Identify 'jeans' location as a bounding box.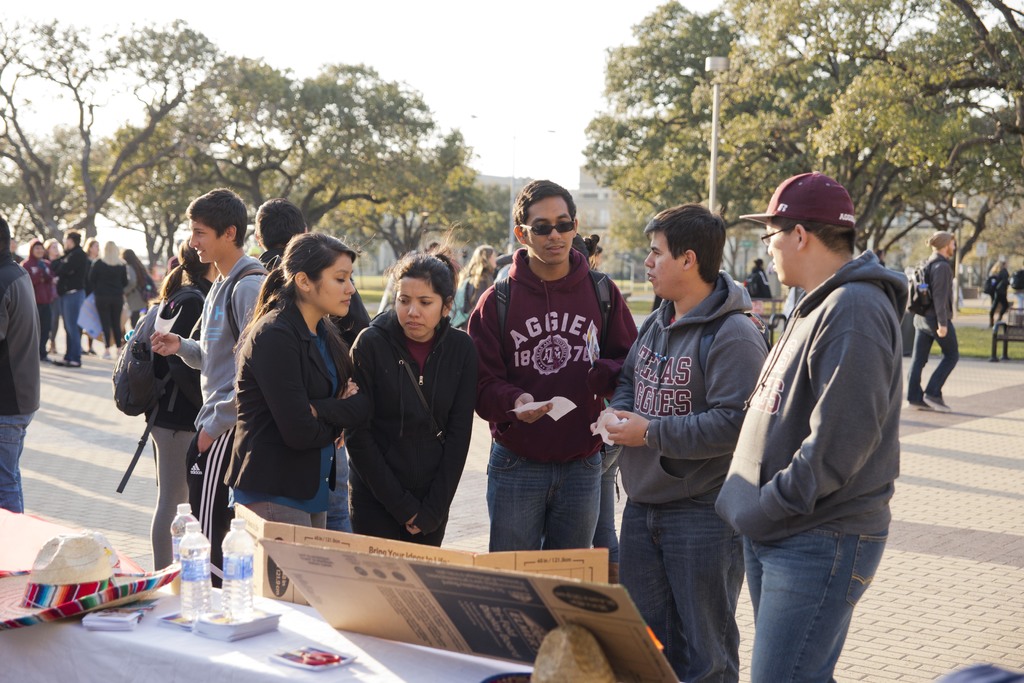
(909,328,960,391).
